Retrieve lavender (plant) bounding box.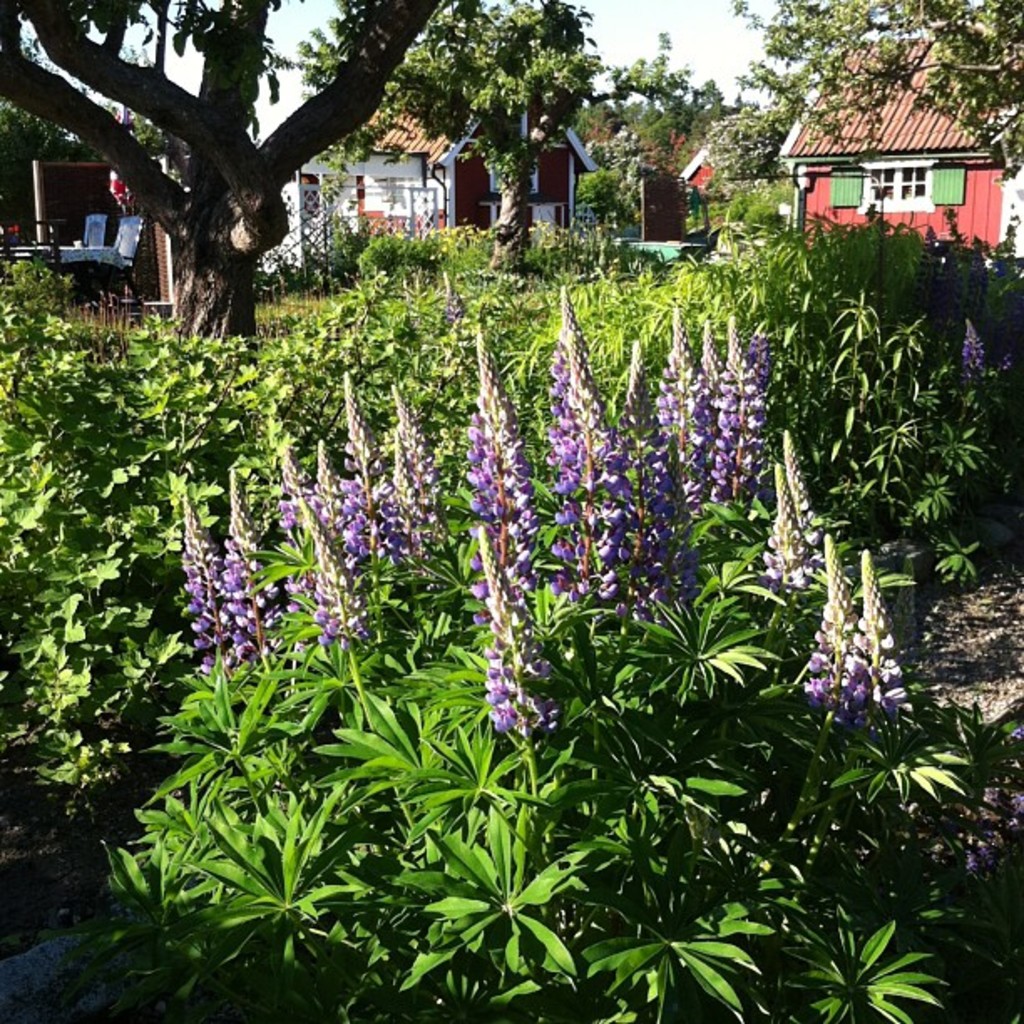
Bounding box: 801:529:865:780.
